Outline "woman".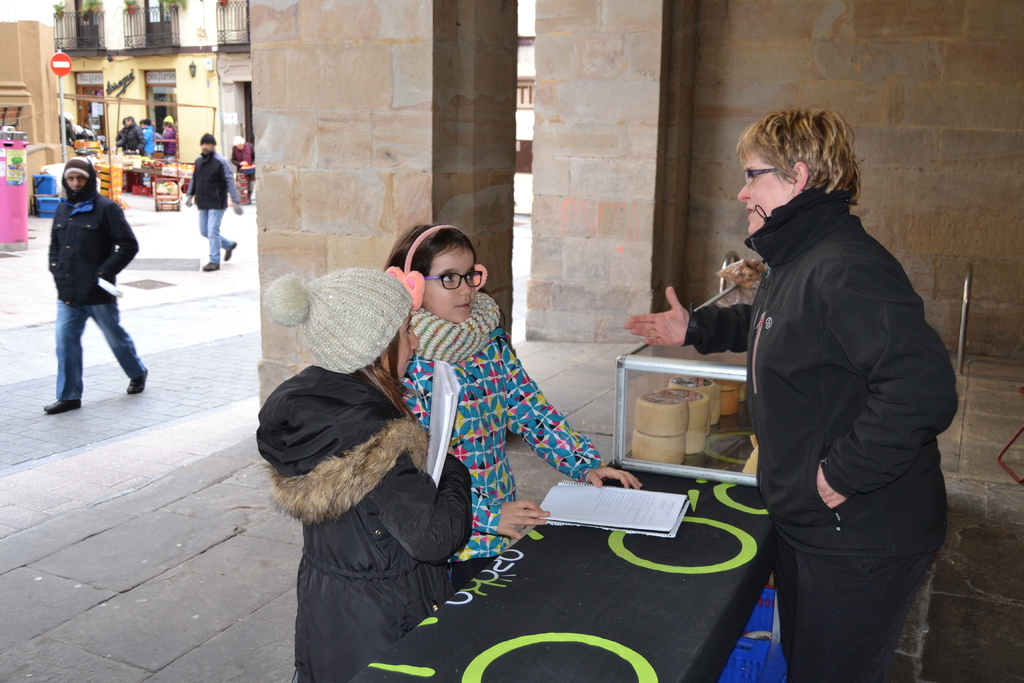
Outline: <bbox>624, 106, 963, 682</bbox>.
